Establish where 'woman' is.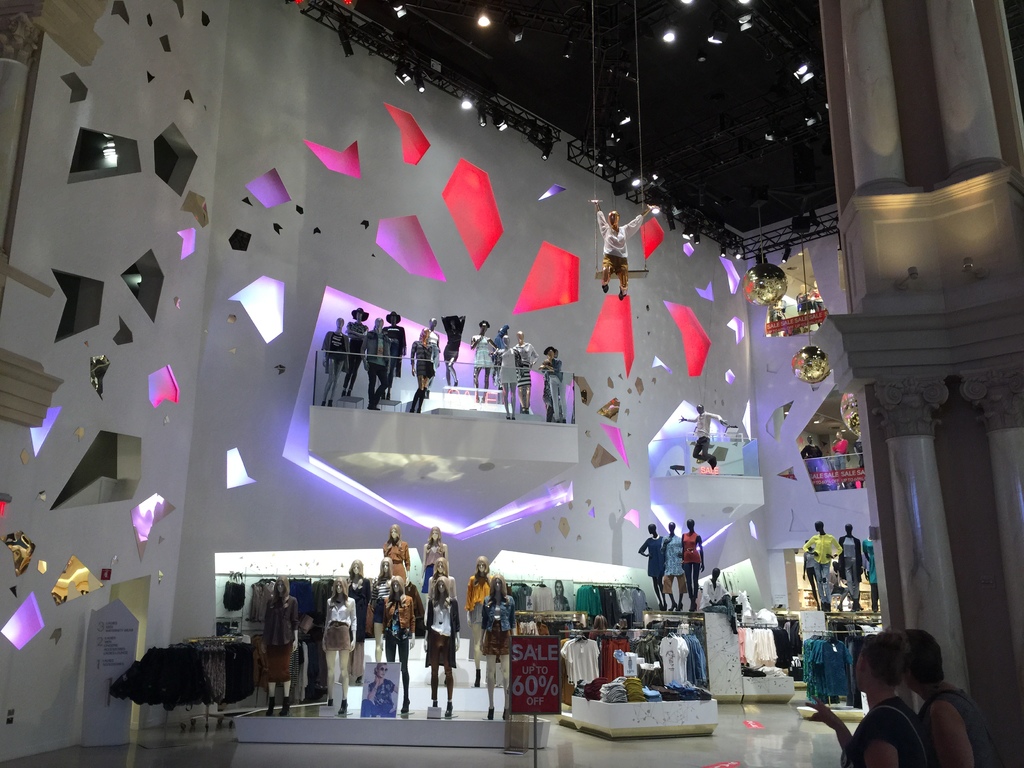
Established at region(465, 553, 494, 627).
